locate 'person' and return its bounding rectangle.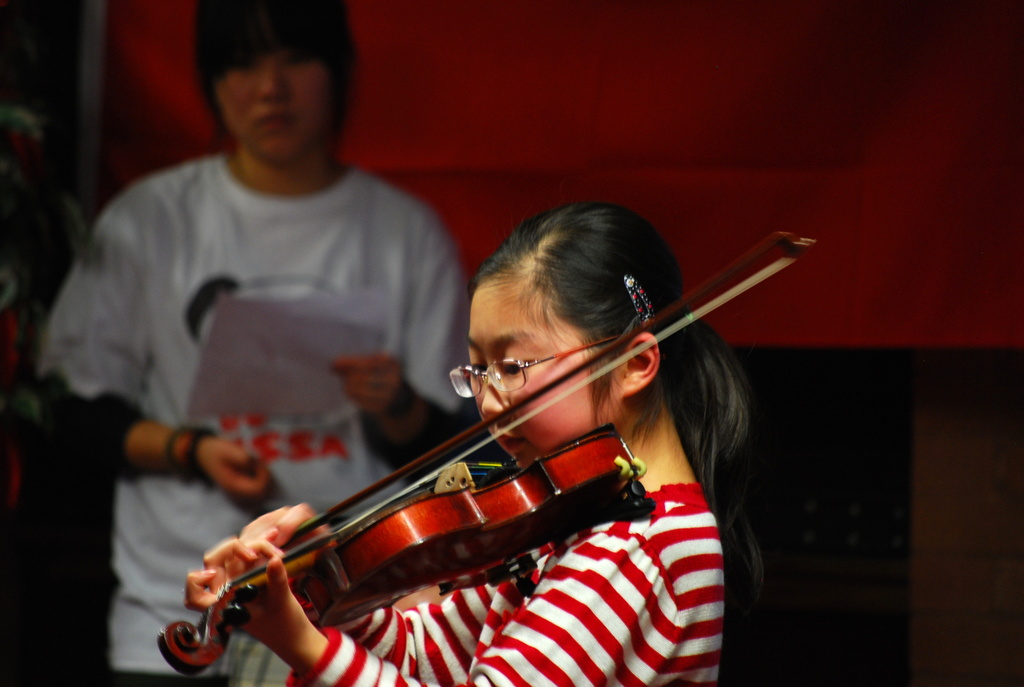
[x1=179, y1=200, x2=766, y2=686].
